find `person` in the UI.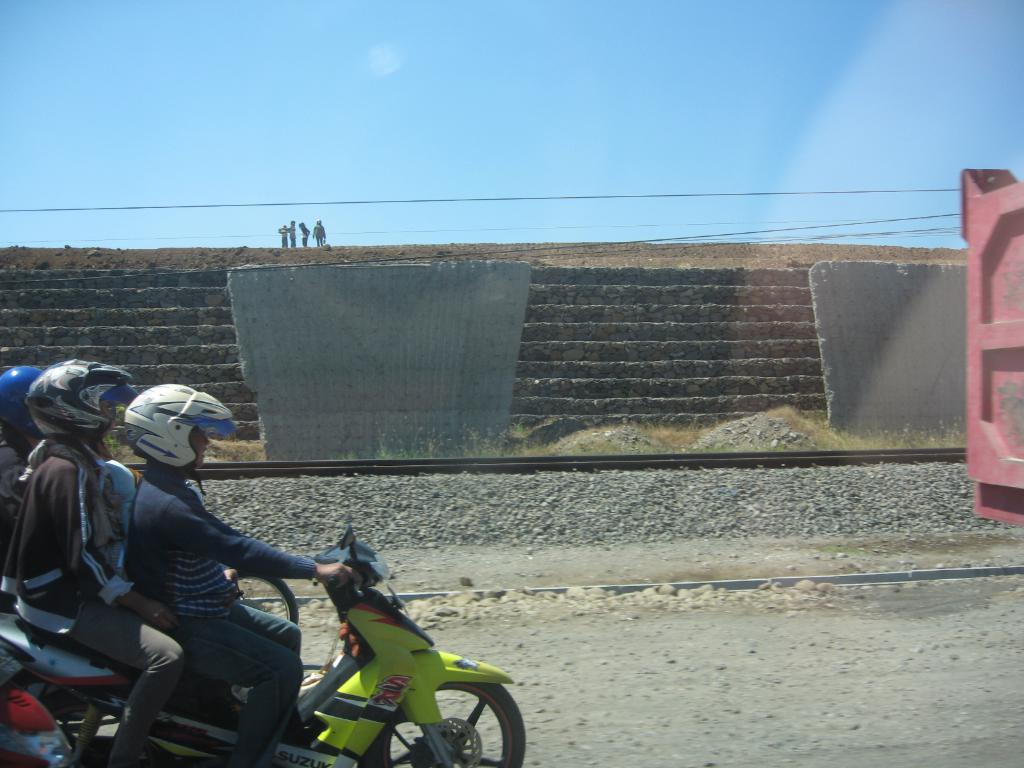
UI element at bbox(92, 383, 316, 749).
